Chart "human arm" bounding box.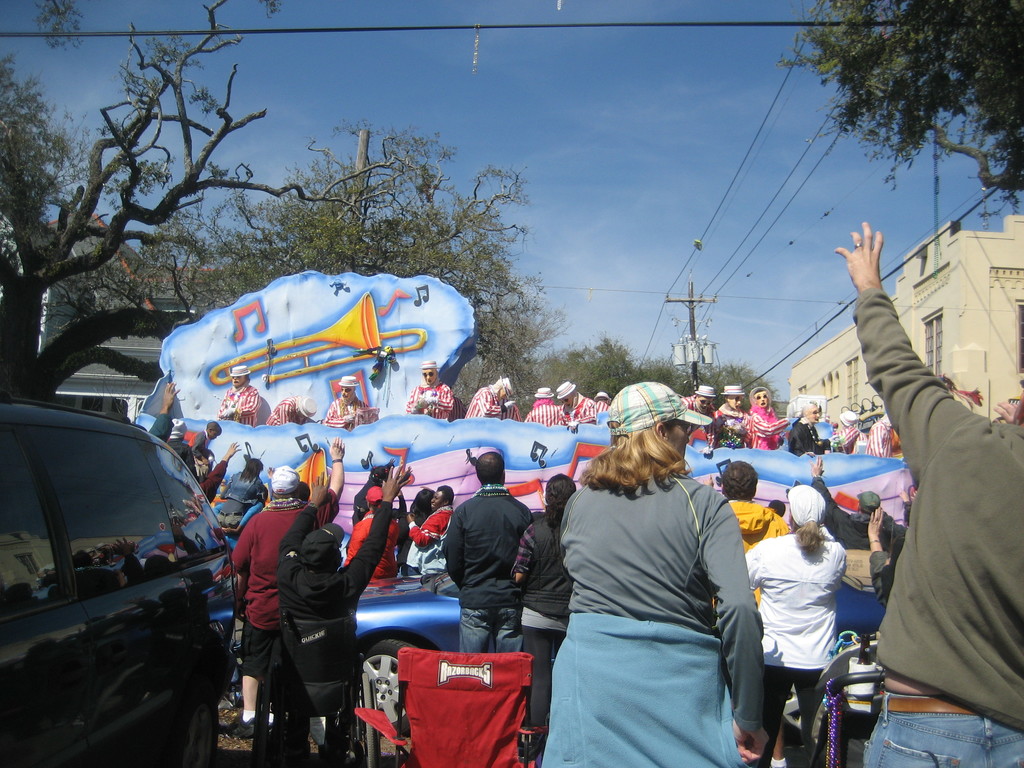
Charted: box(705, 495, 778, 767).
